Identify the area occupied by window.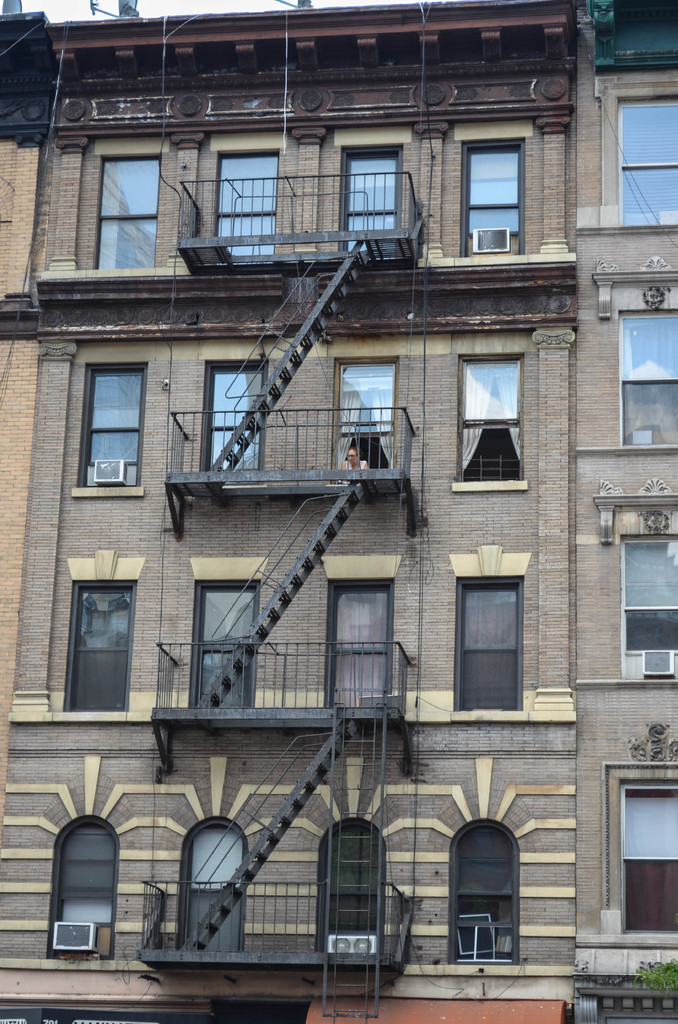
Area: 83:161:161:273.
